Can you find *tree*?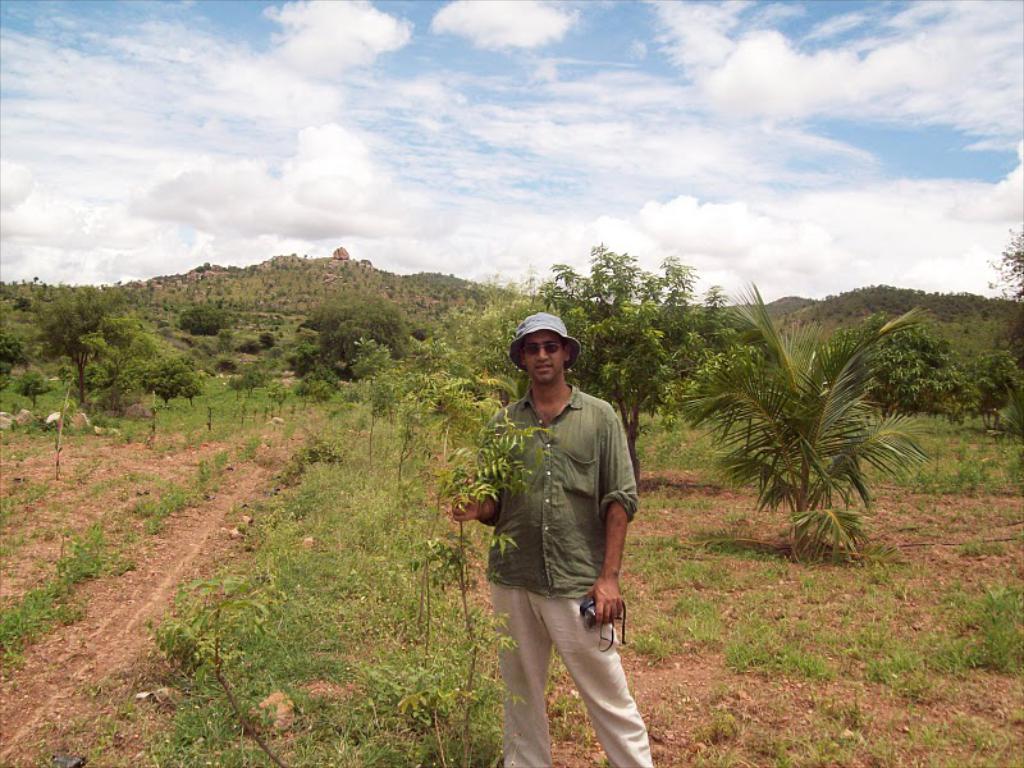
Yes, bounding box: (168,302,219,338).
